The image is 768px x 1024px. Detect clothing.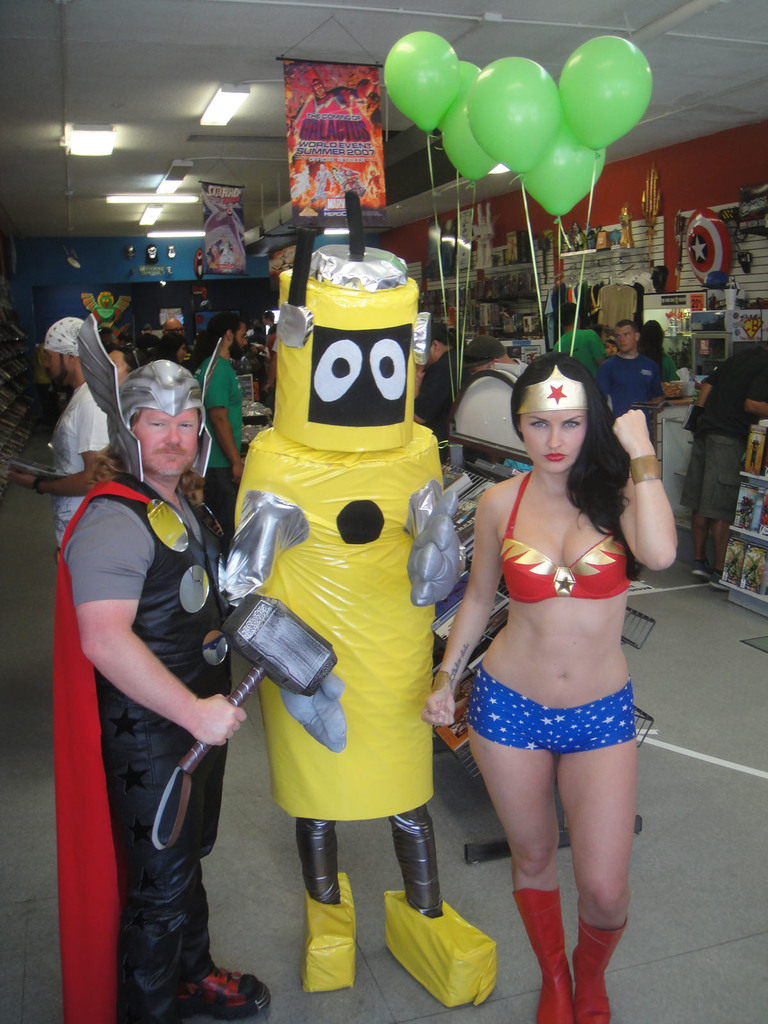
Detection: Rect(56, 376, 253, 957).
